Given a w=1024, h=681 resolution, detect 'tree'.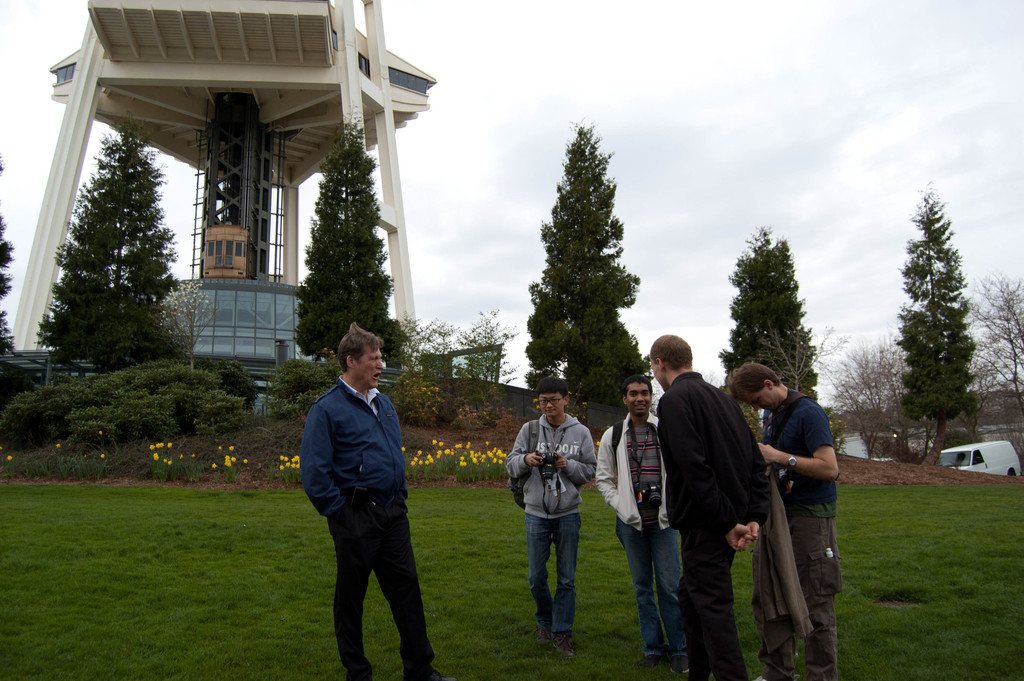
(294, 113, 404, 365).
